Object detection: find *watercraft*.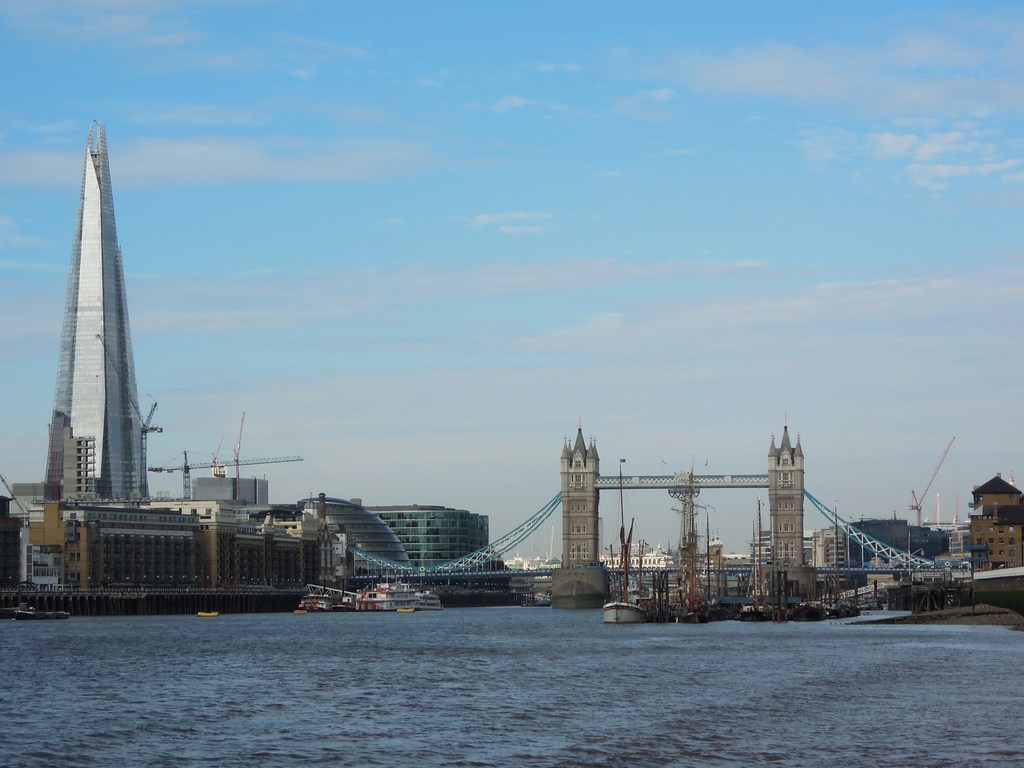
(193, 607, 216, 617).
